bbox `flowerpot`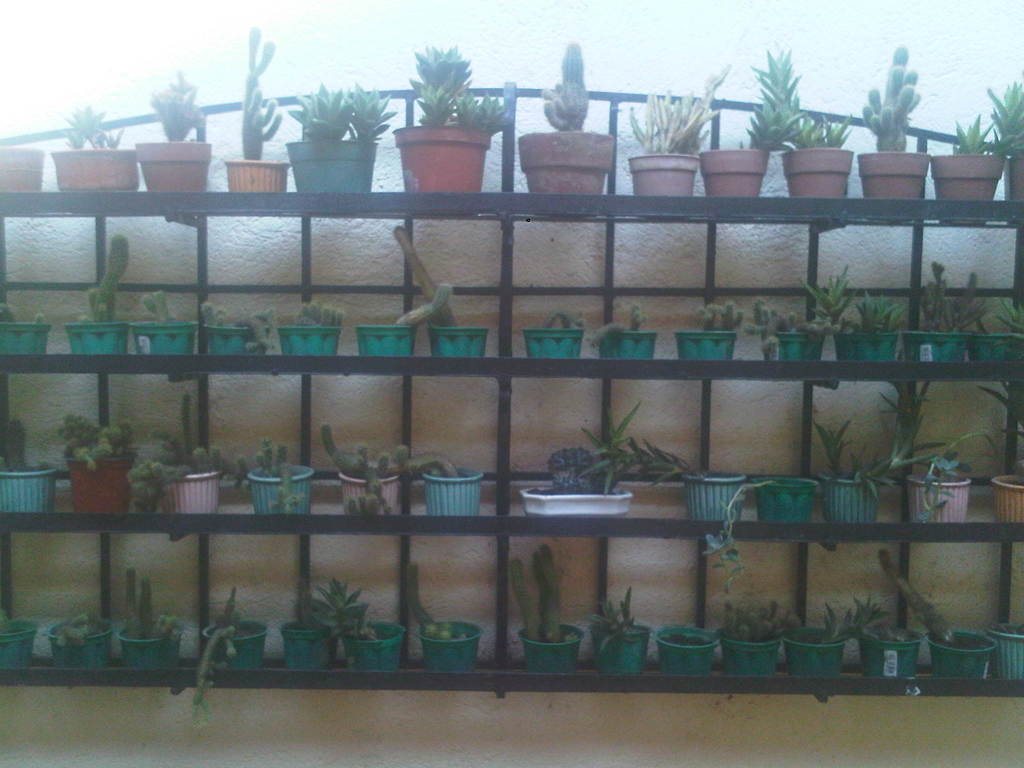
[left=199, top=323, right=271, bottom=357]
